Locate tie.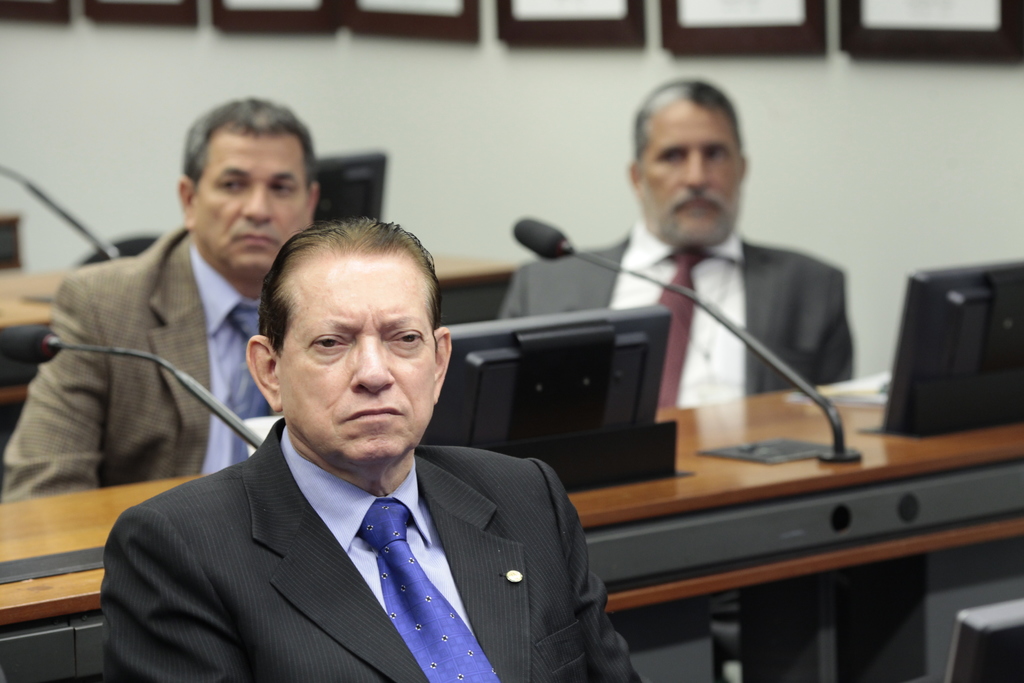
Bounding box: (232,302,267,469).
